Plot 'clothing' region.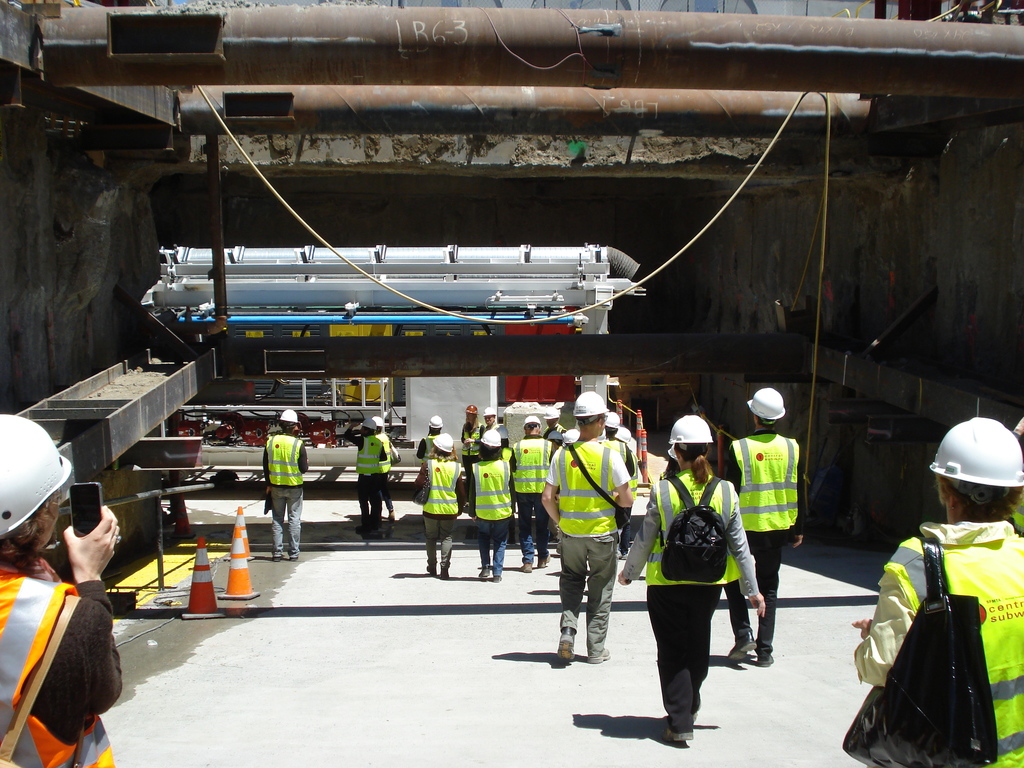
Plotted at <region>413, 465, 474, 570</region>.
